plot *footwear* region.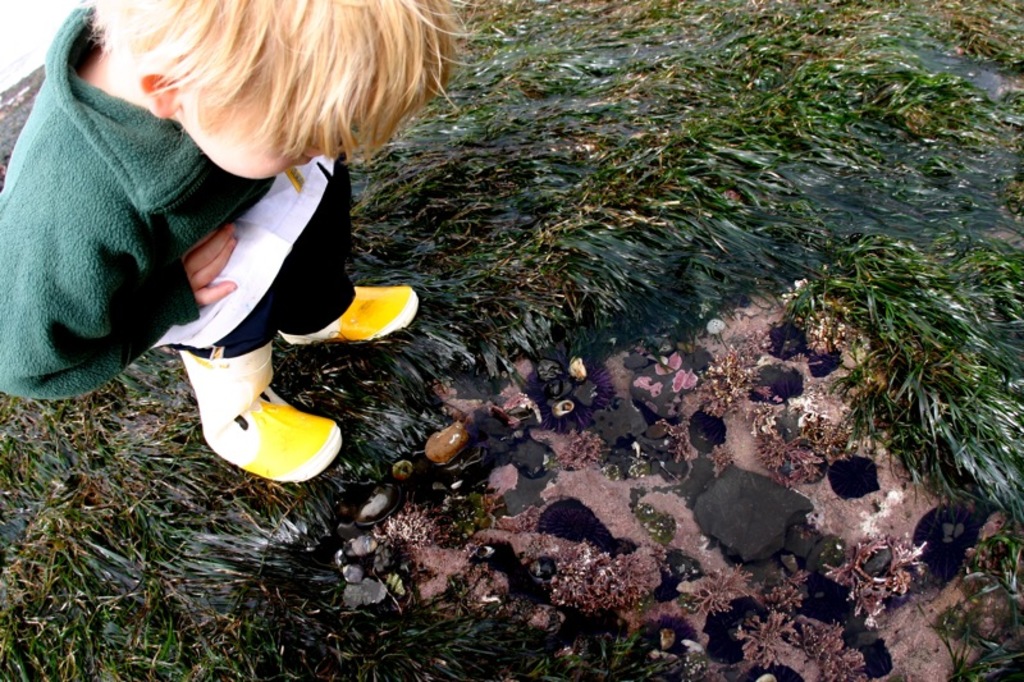
Plotted at <region>159, 343, 348, 486</region>.
